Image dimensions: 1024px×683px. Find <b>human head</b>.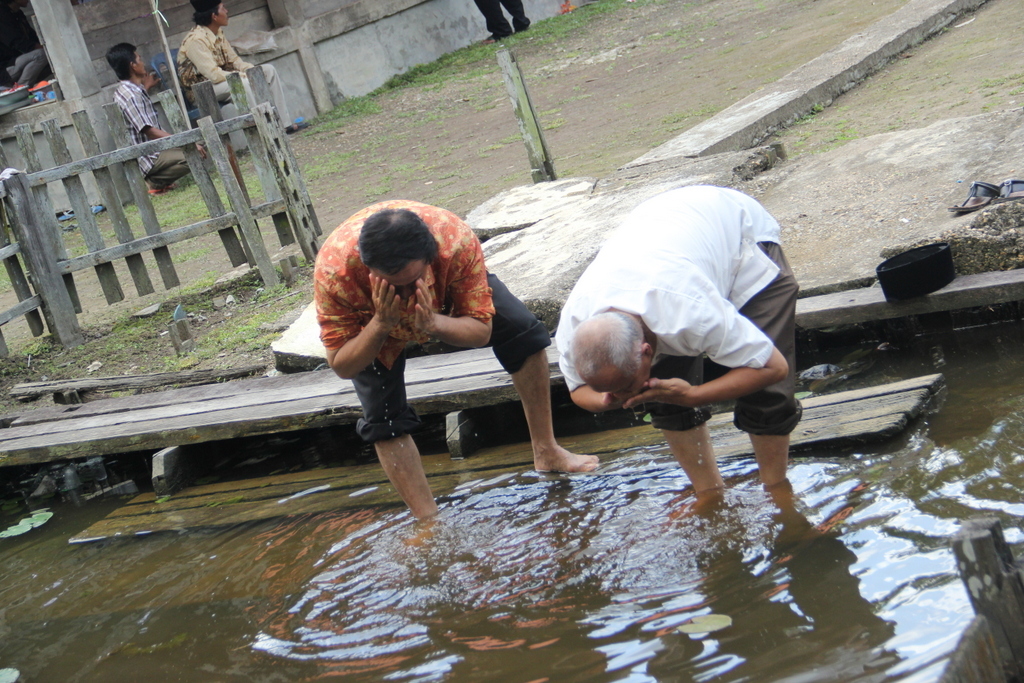
(356, 211, 442, 298).
